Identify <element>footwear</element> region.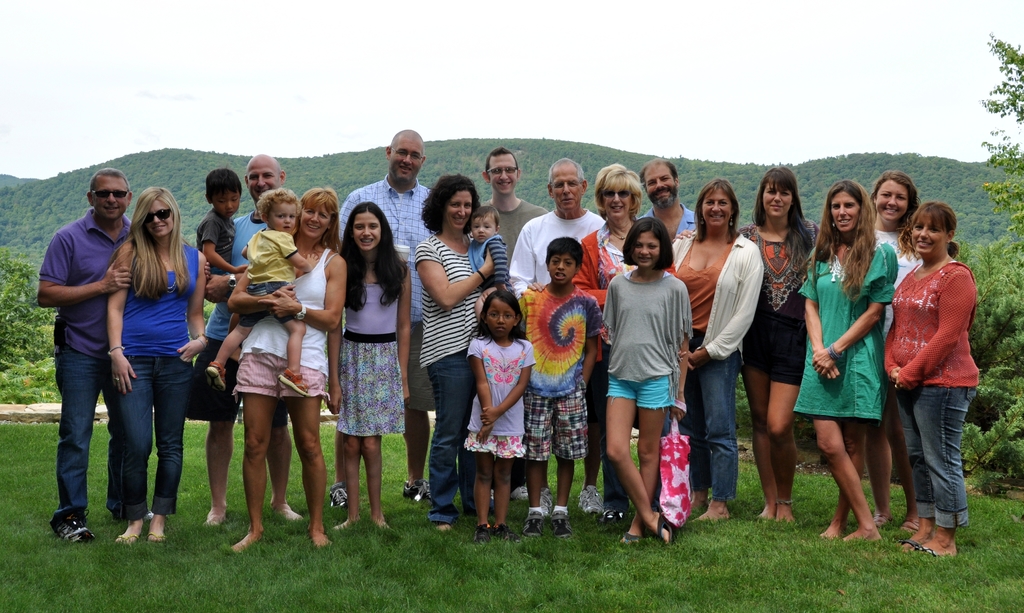
Region: BBox(488, 524, 516, 543).
